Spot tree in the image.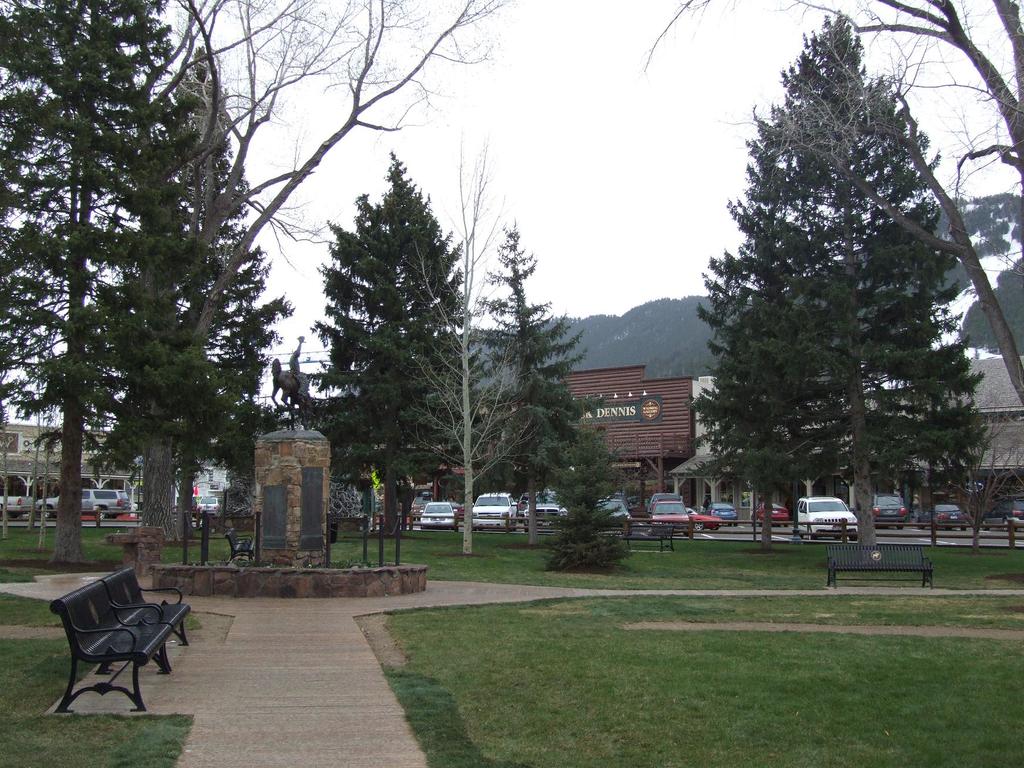
tree found at <box>636,0,1023,433</box>.
